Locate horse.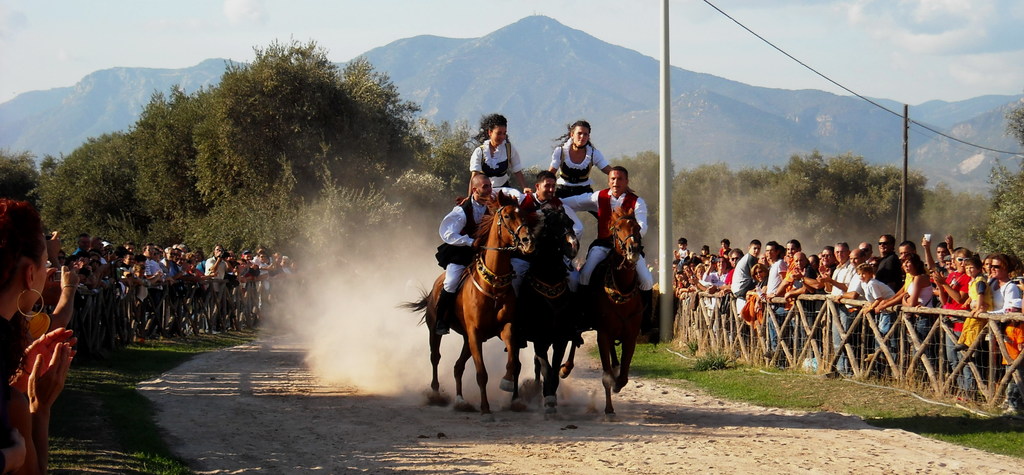
Bounding box: 394 190 540 419.
